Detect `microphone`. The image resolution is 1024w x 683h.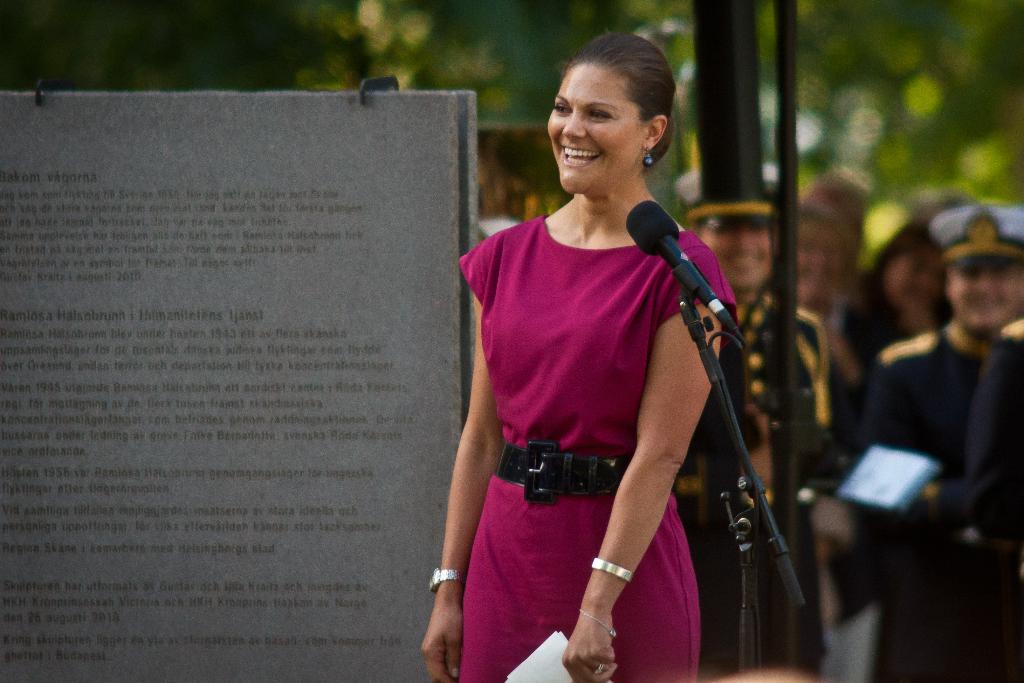
bbox=(623, 192, 736, 334).
